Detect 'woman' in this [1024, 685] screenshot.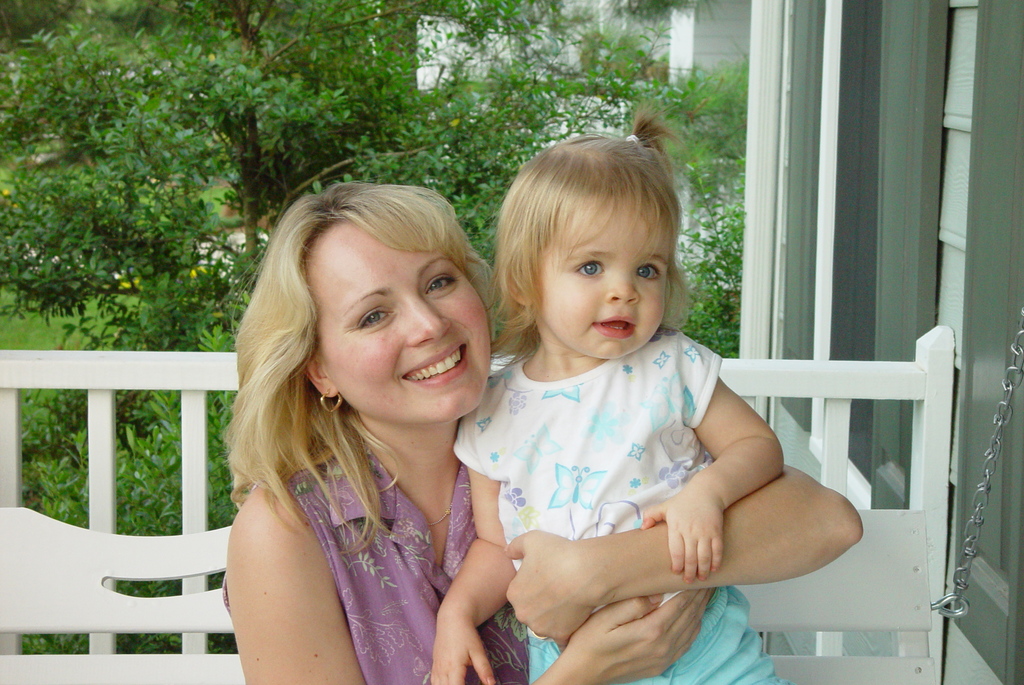
Detection: x1=221 y1=121 x2=868 y2=676.
